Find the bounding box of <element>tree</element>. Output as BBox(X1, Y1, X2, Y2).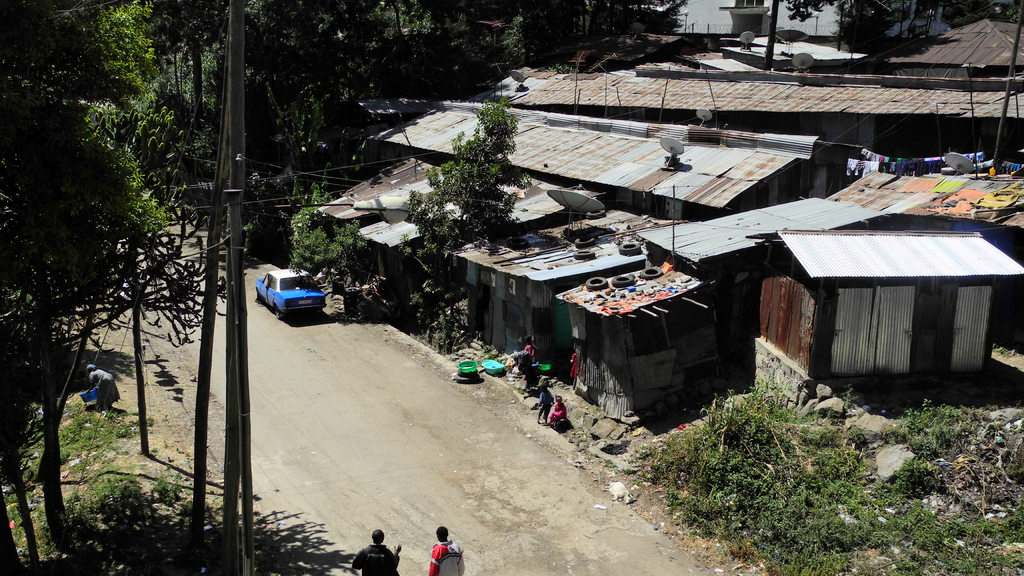
BBox(388, 107, 543, 252).
